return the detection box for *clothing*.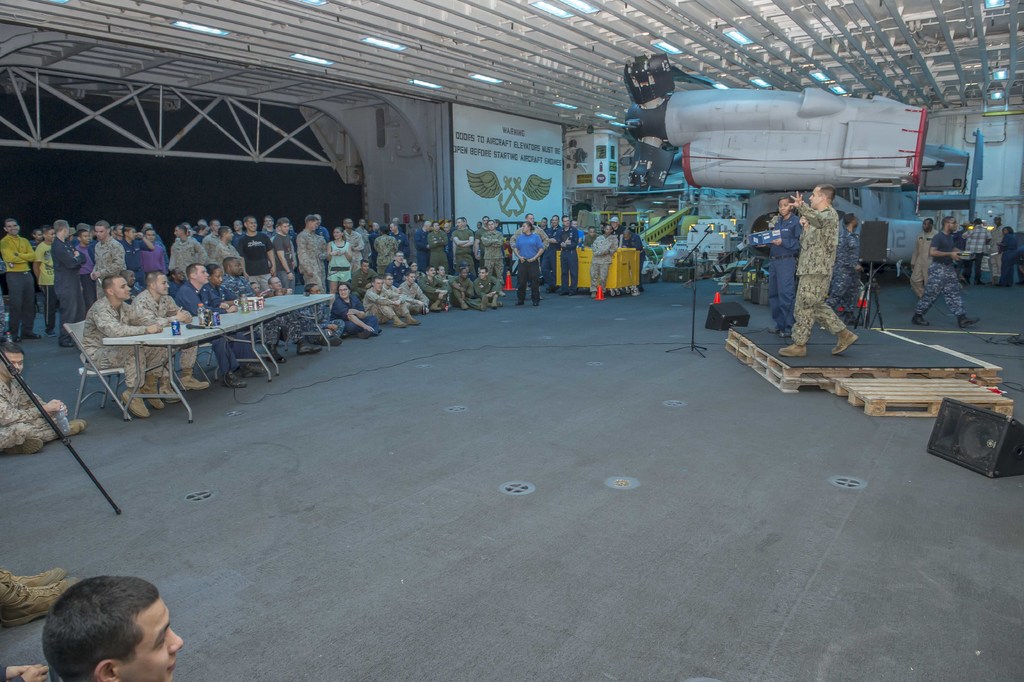
49, 237, 88, 335.
